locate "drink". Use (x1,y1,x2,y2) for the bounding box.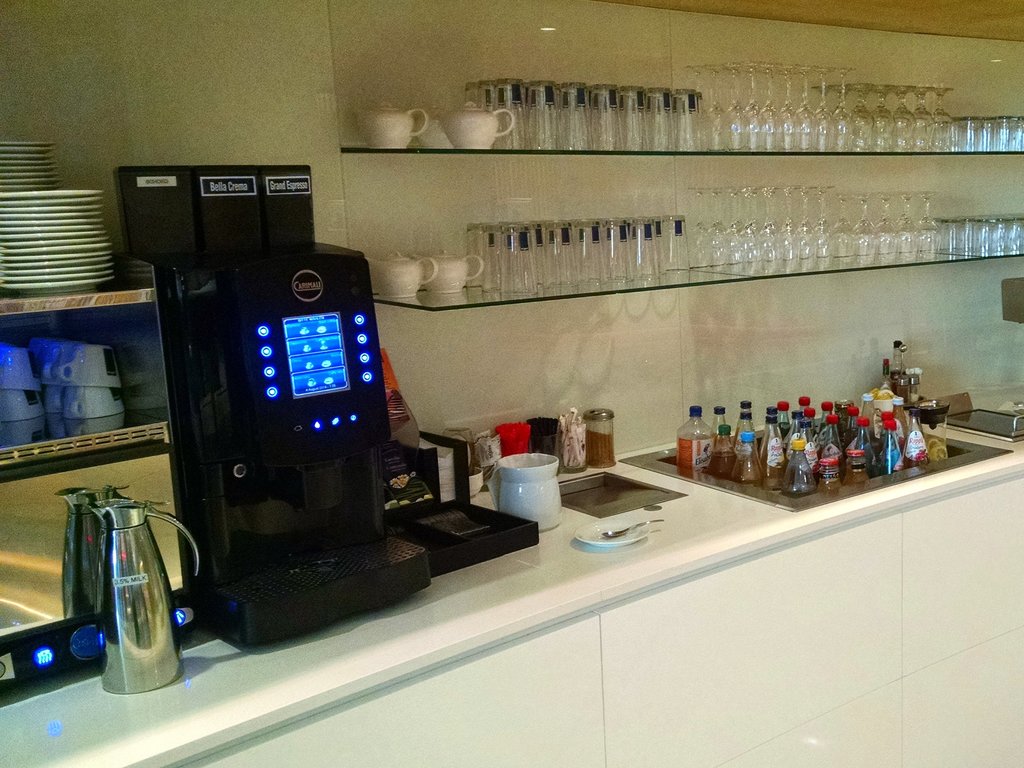
(732,455,763,486).
